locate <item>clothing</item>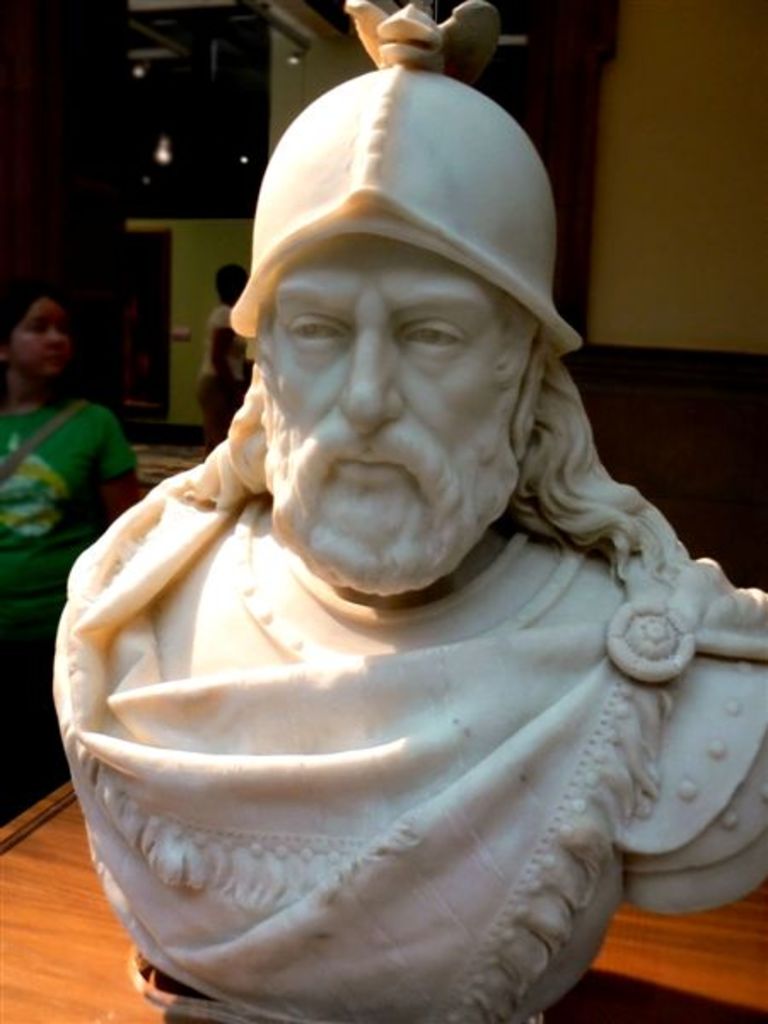
[left=68, top=278, right=767, bottom=1009]
